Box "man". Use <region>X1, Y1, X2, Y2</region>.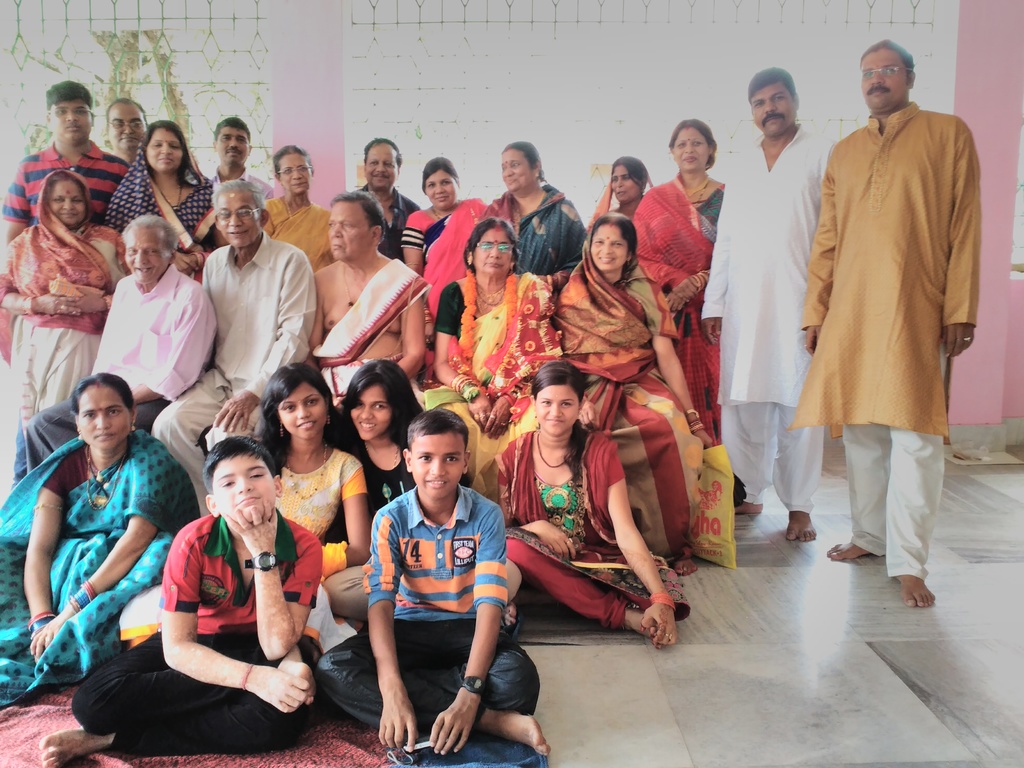
<region>204, 120, 268, 216</region>.
